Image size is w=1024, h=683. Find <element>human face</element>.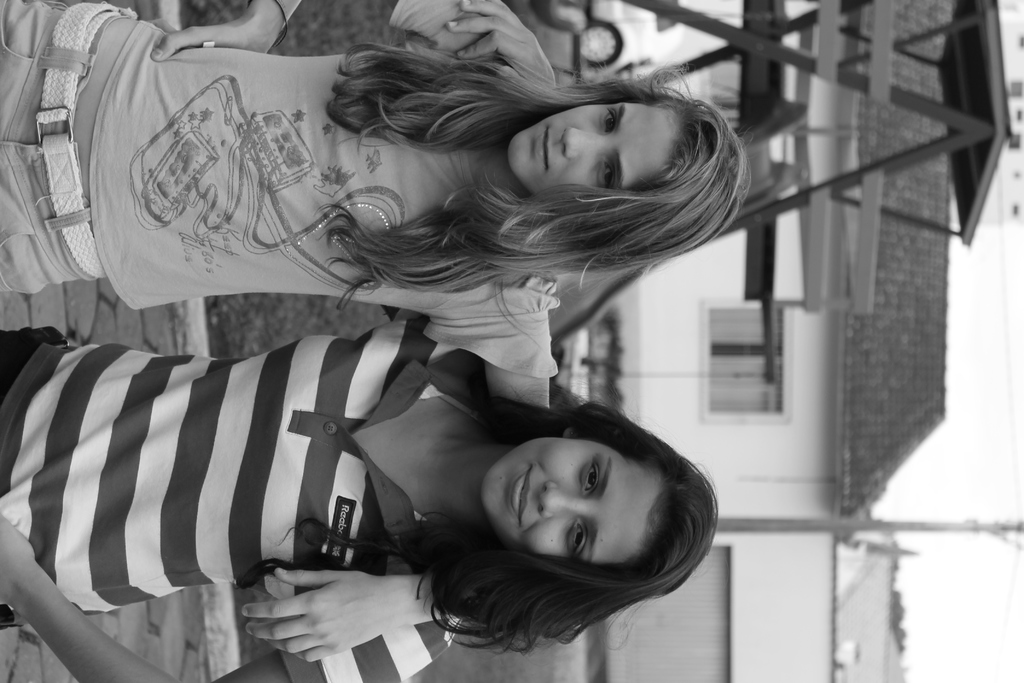
rect(506, 95, 674, 195).
